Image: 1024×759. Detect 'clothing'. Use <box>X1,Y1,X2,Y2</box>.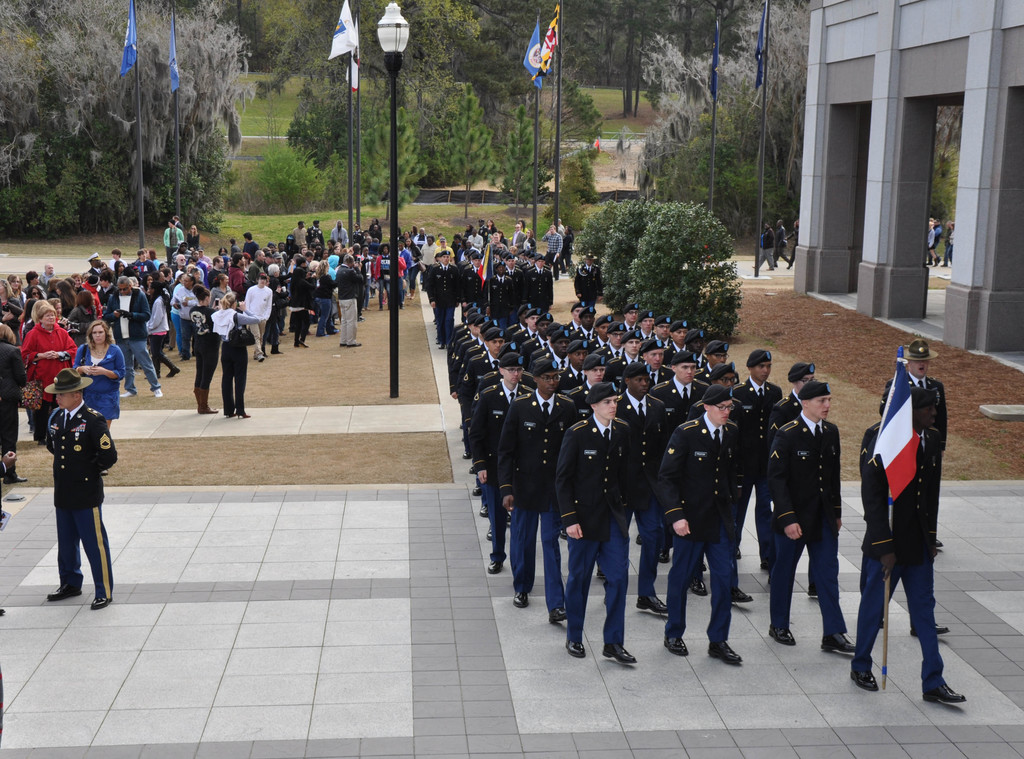
<box>576,262,601,306</box>.
